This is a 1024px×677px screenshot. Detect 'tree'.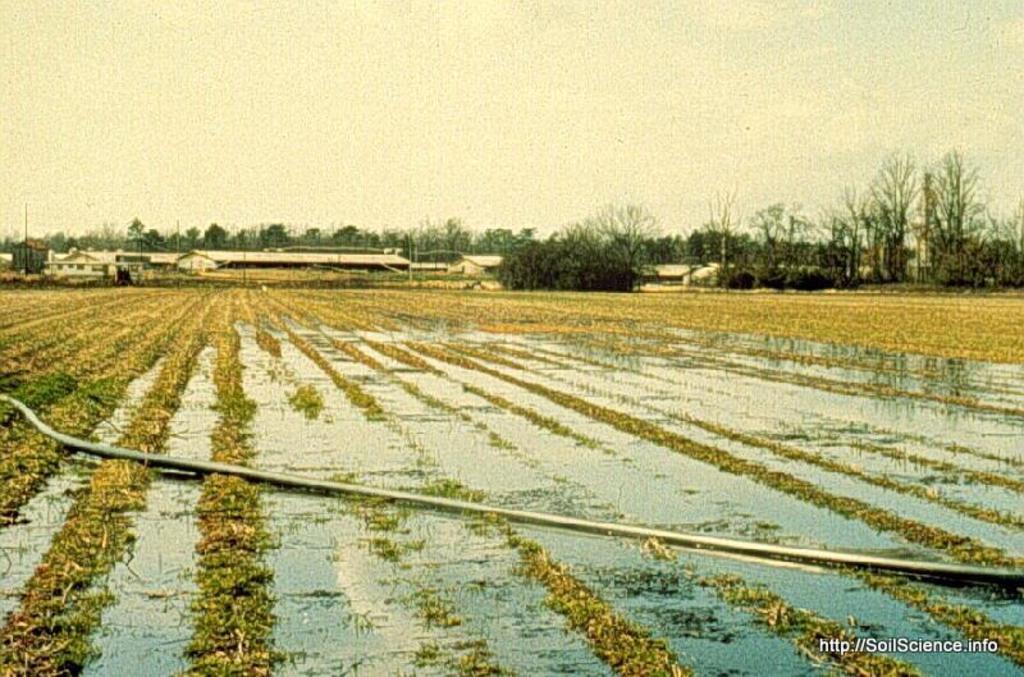
[x1=332, y1=225, x2=364, y2=247].
